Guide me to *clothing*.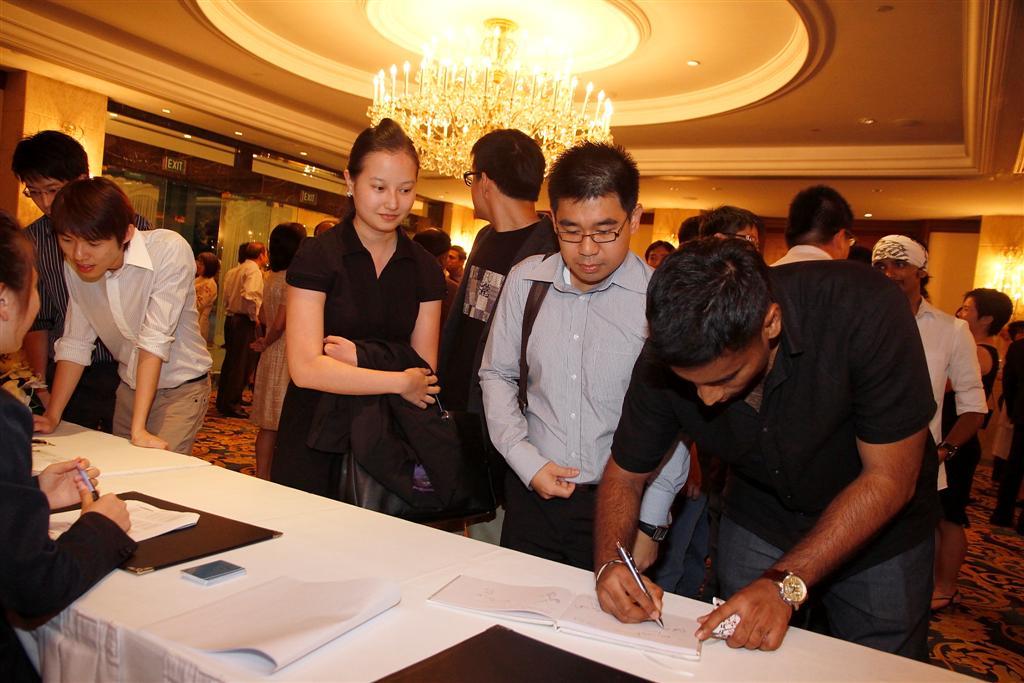
Guidance: 255,267,293,429.
